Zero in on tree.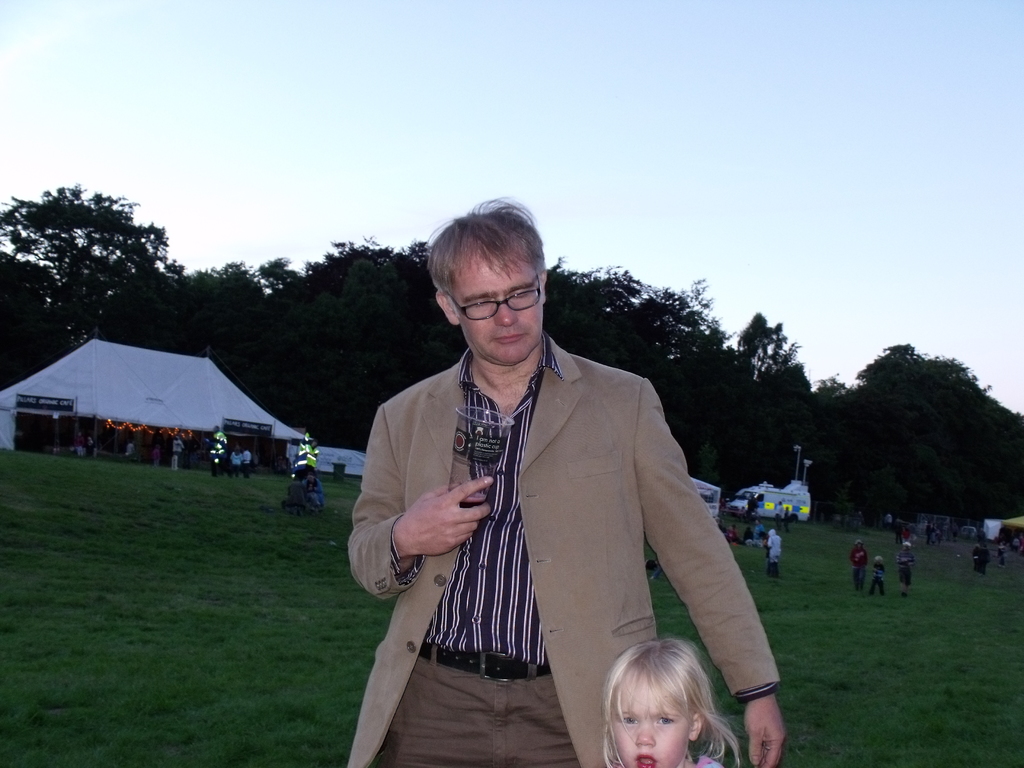
Zeroed in: 3:166:185:350.
